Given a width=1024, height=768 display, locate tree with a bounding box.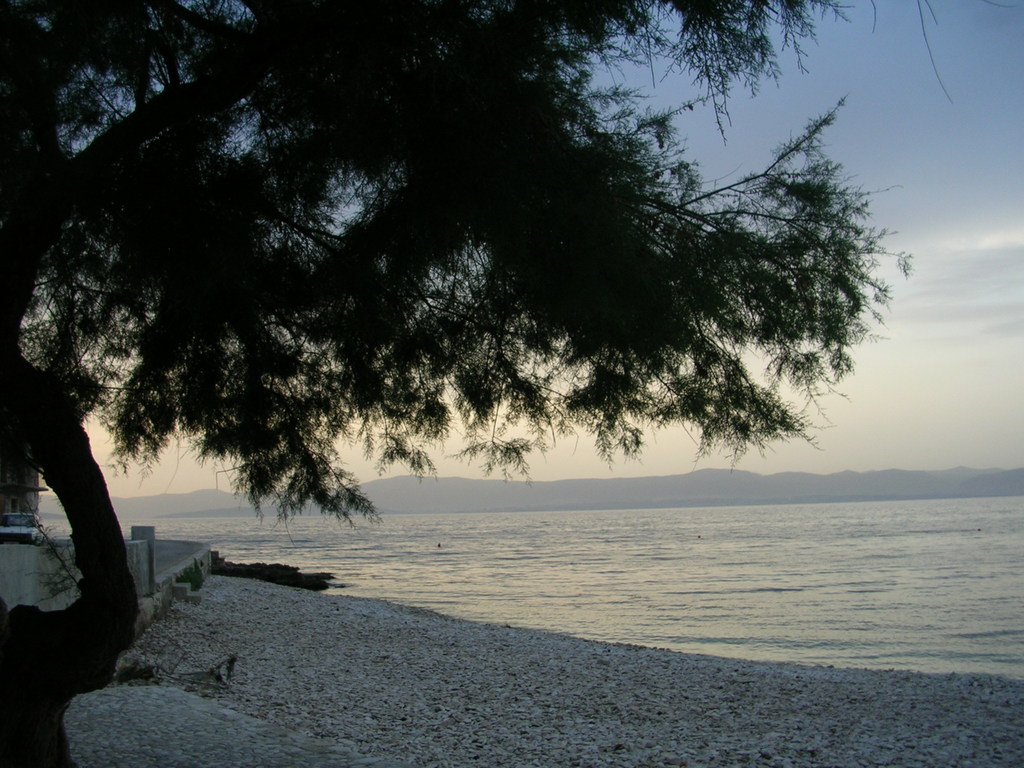
Located: crop(14, 35, 912, 569).
